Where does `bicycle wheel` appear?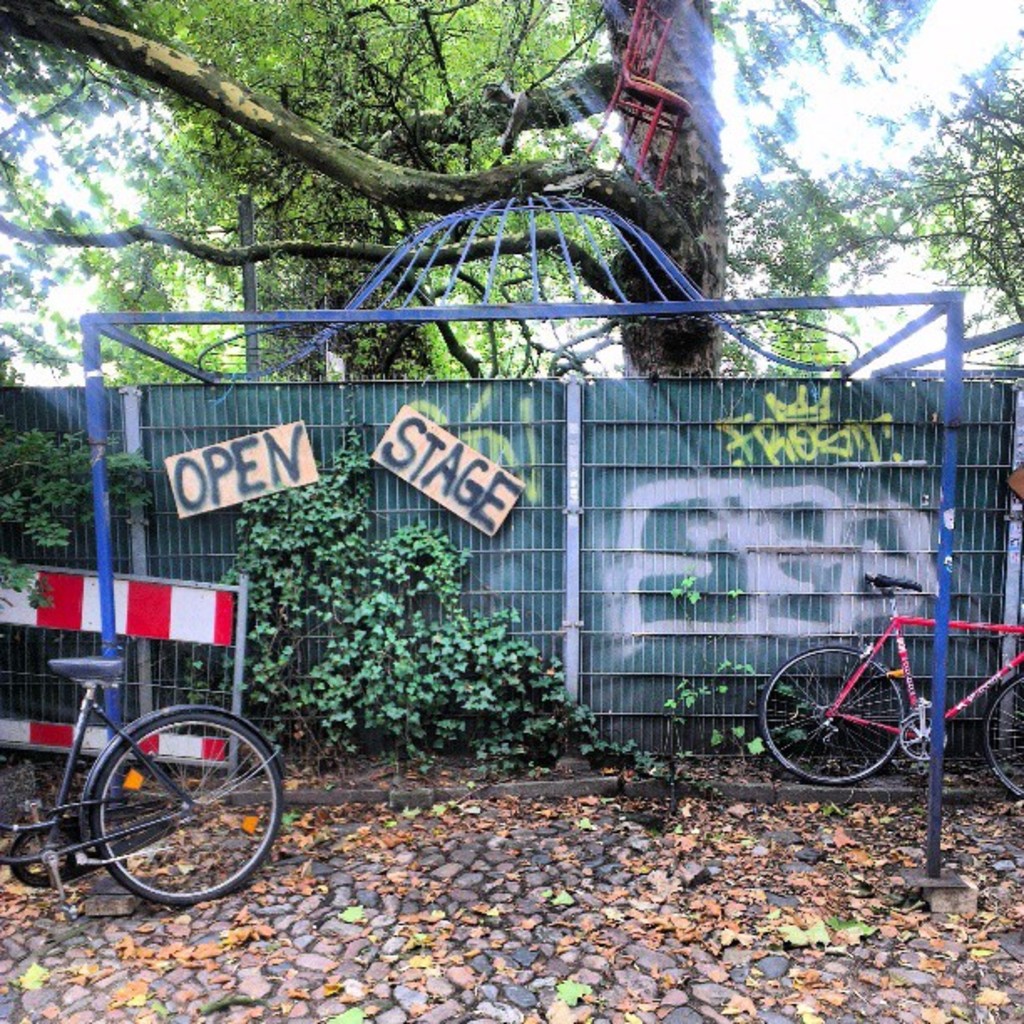
Appears at 986:669:1022:798.
